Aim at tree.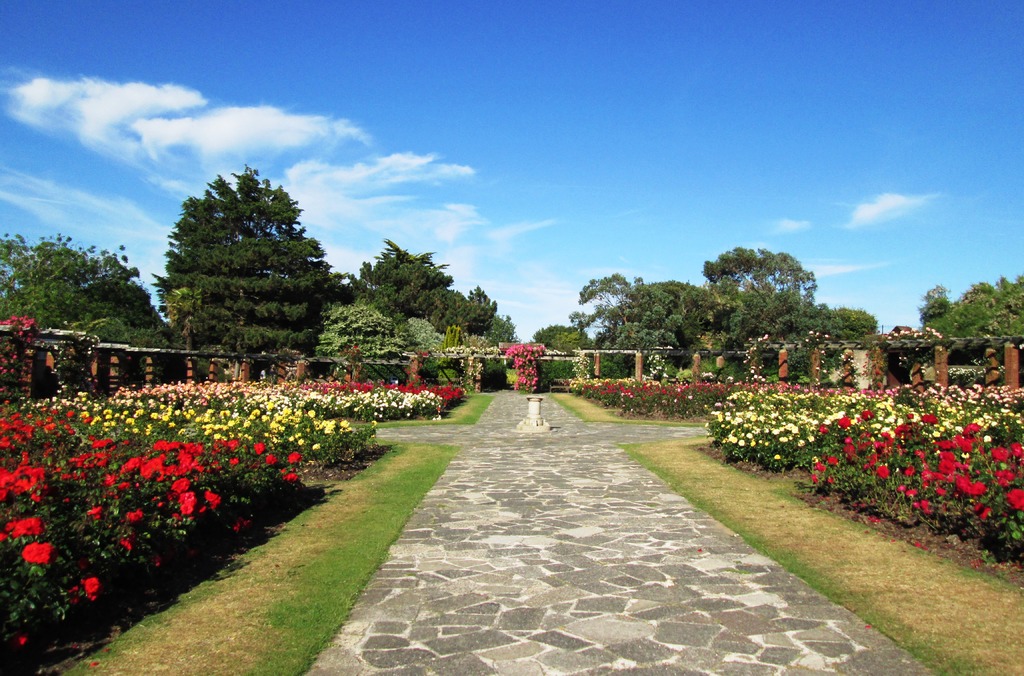
Aimed at rect(604, 309, 669, 370).
